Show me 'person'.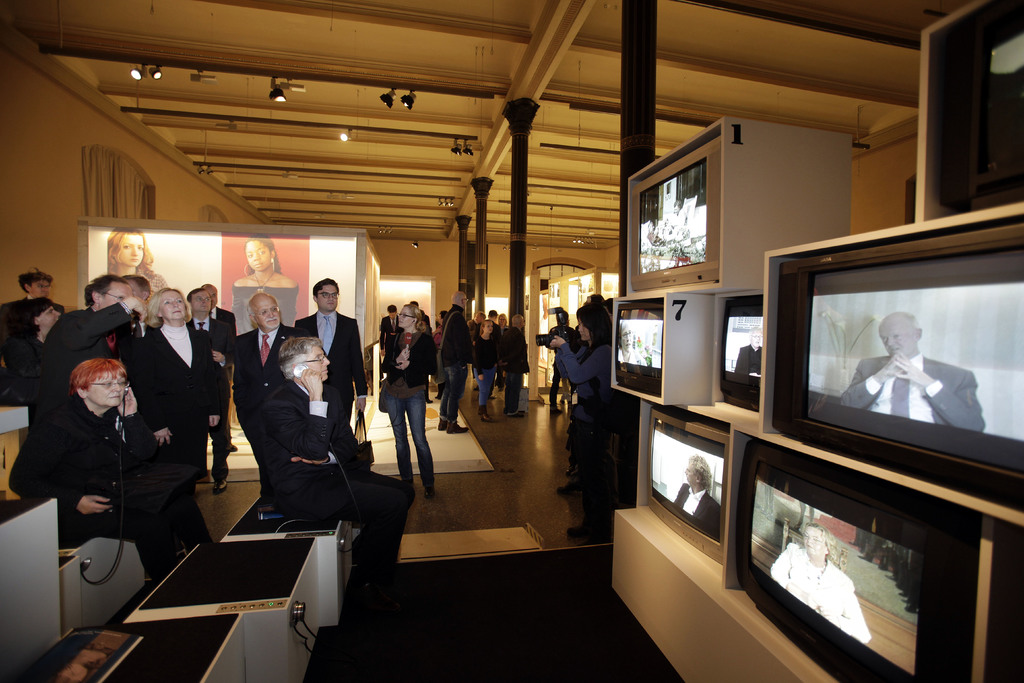
'person' is here: (left=546, top=302, right=611, bottom=539).
